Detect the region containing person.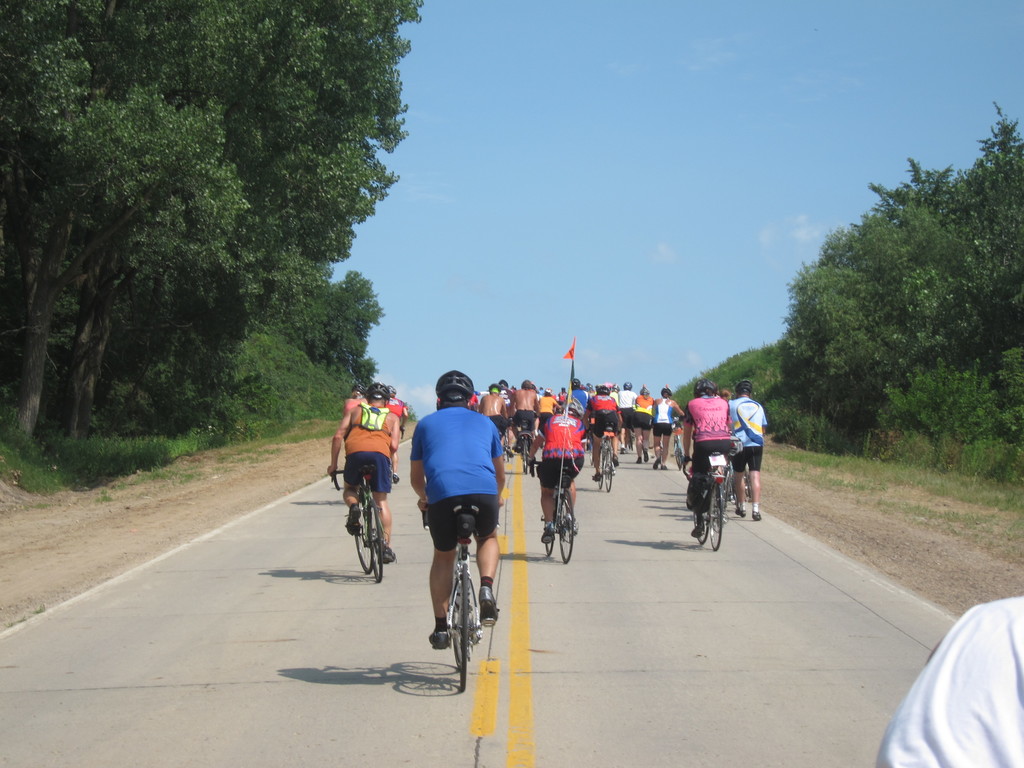
<bbox>584, 383, 623, 483</bbox>.
